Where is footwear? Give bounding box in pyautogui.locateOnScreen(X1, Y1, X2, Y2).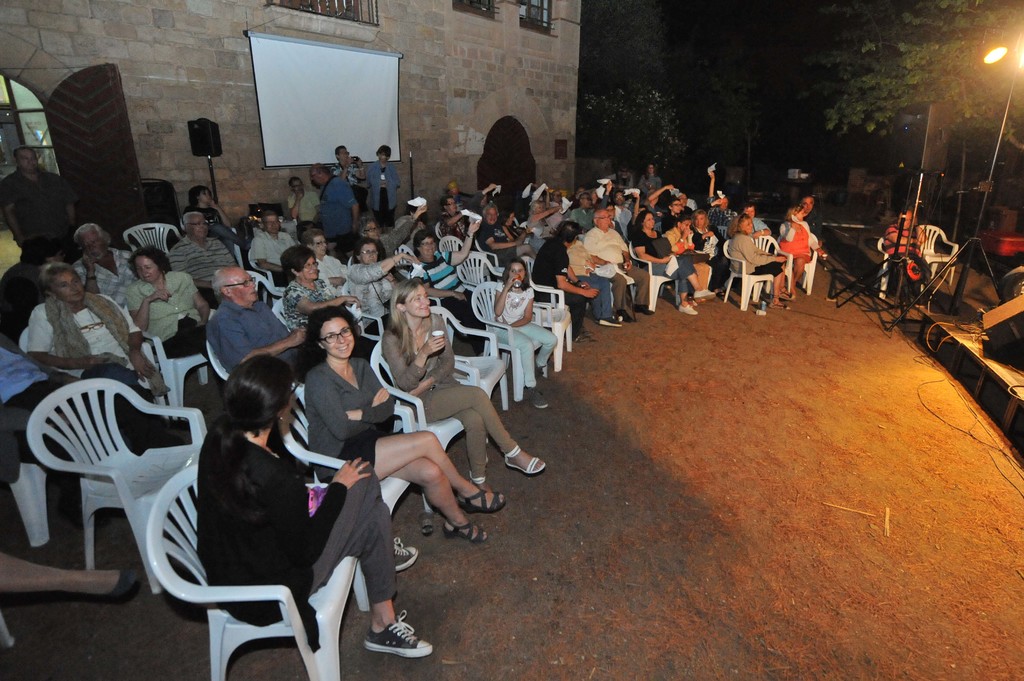
pyautogui.locateOnScreen(394, 535, 417, 570).
